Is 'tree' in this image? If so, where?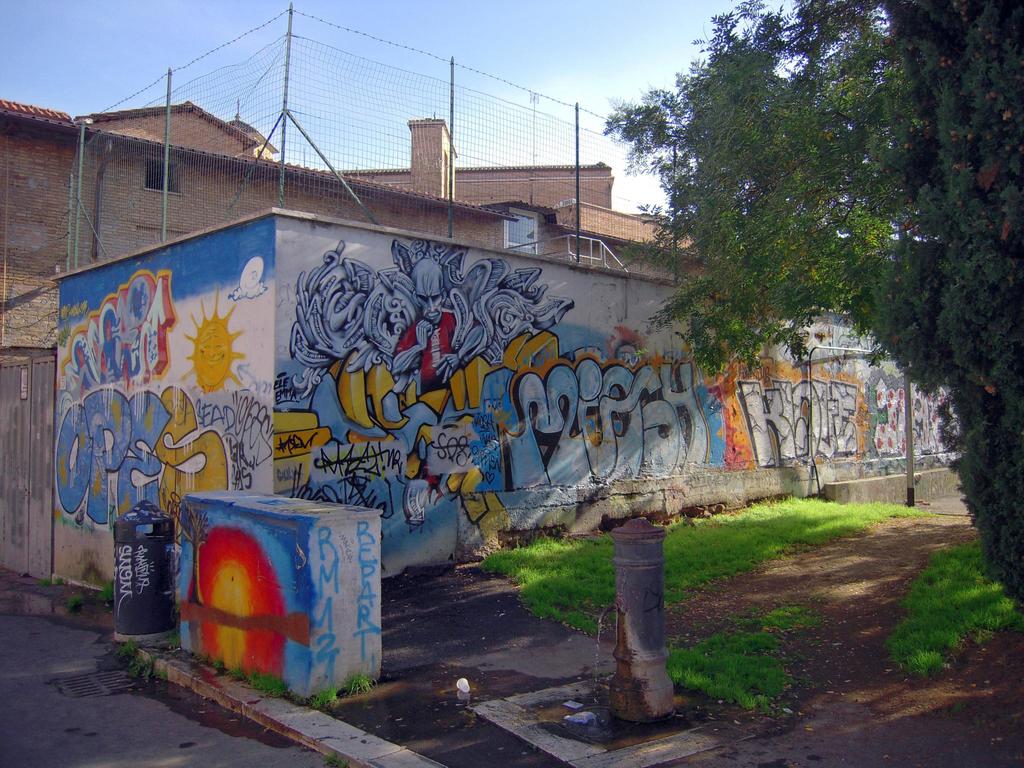
Yes, at bbox=(593, 0, 1023, 614).
